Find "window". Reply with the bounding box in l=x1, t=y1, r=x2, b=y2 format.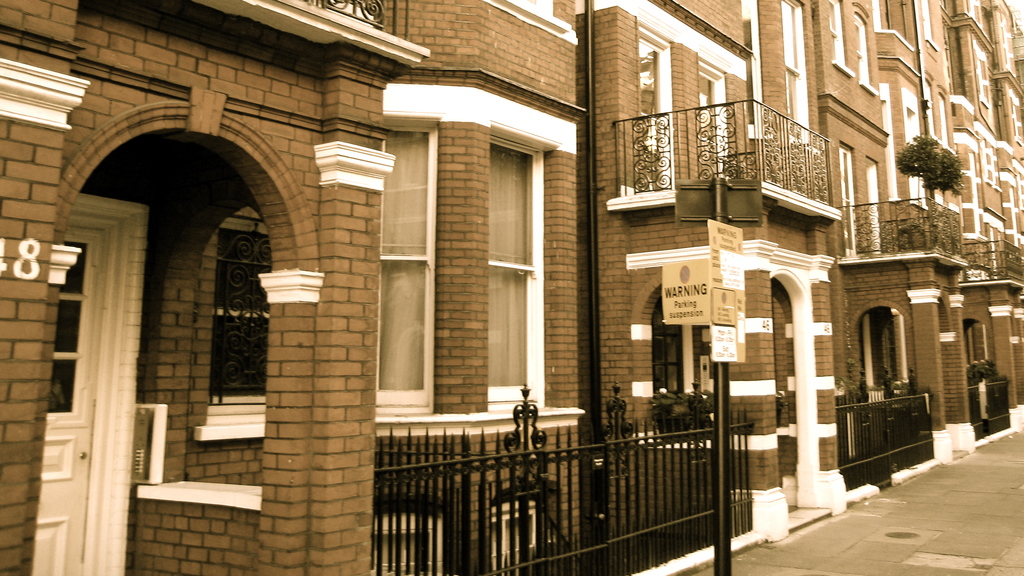
l=700, t=64, r=729, b=181.
